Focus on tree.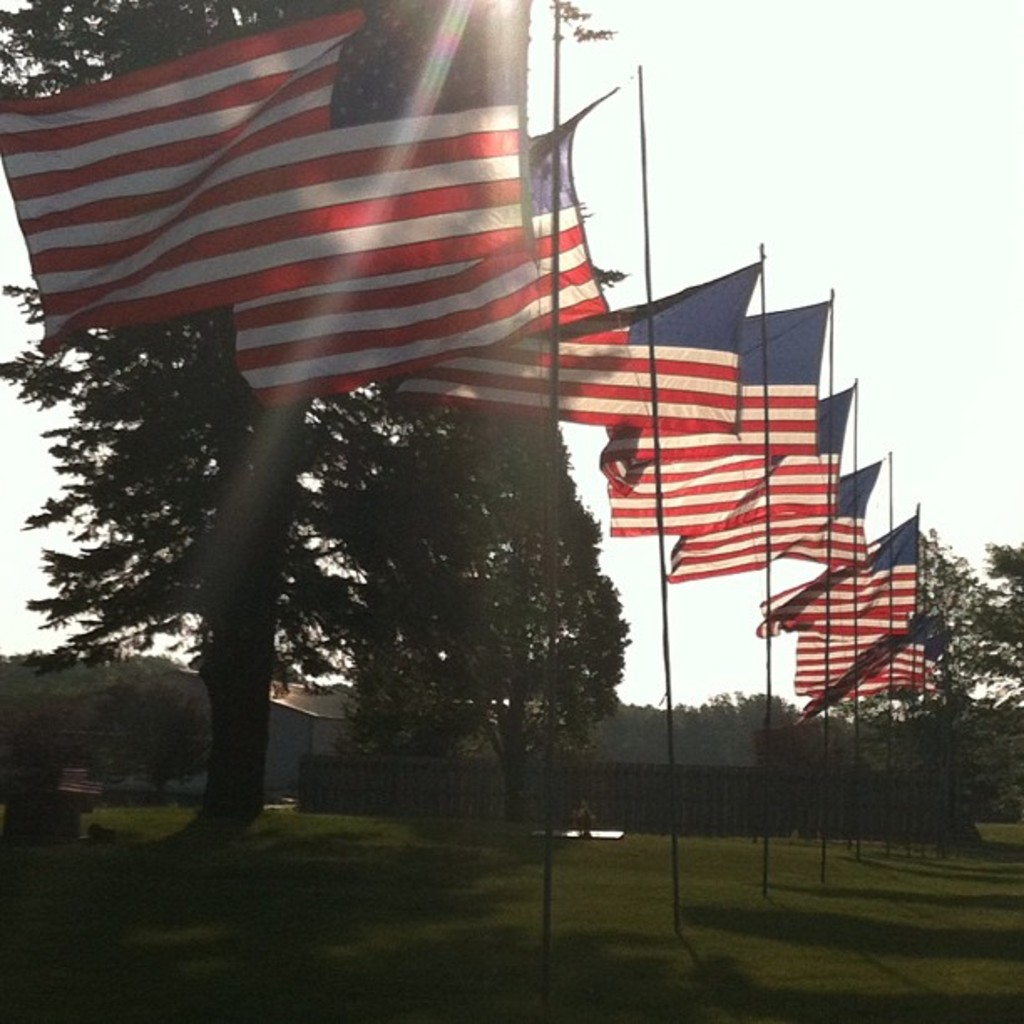
Focused at 962, 539, 1022, 681.
